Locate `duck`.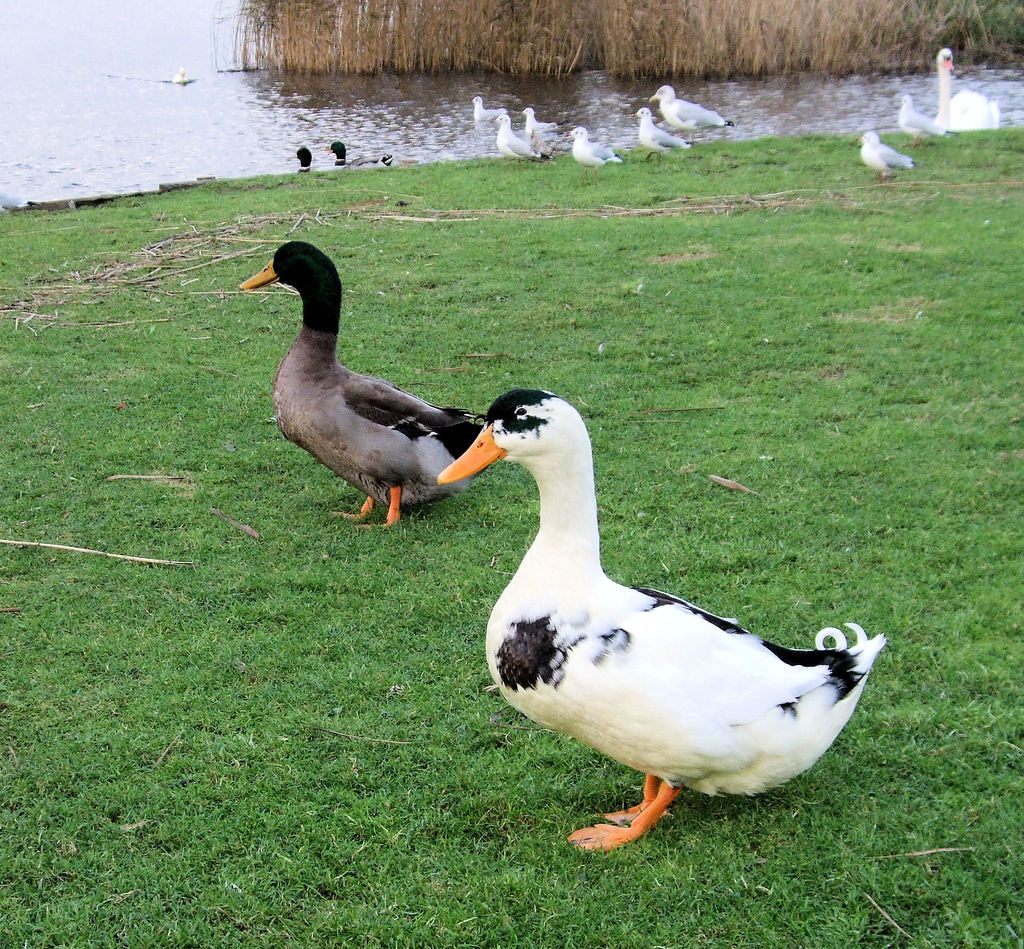
Bounding box: 493,104,549,164.
